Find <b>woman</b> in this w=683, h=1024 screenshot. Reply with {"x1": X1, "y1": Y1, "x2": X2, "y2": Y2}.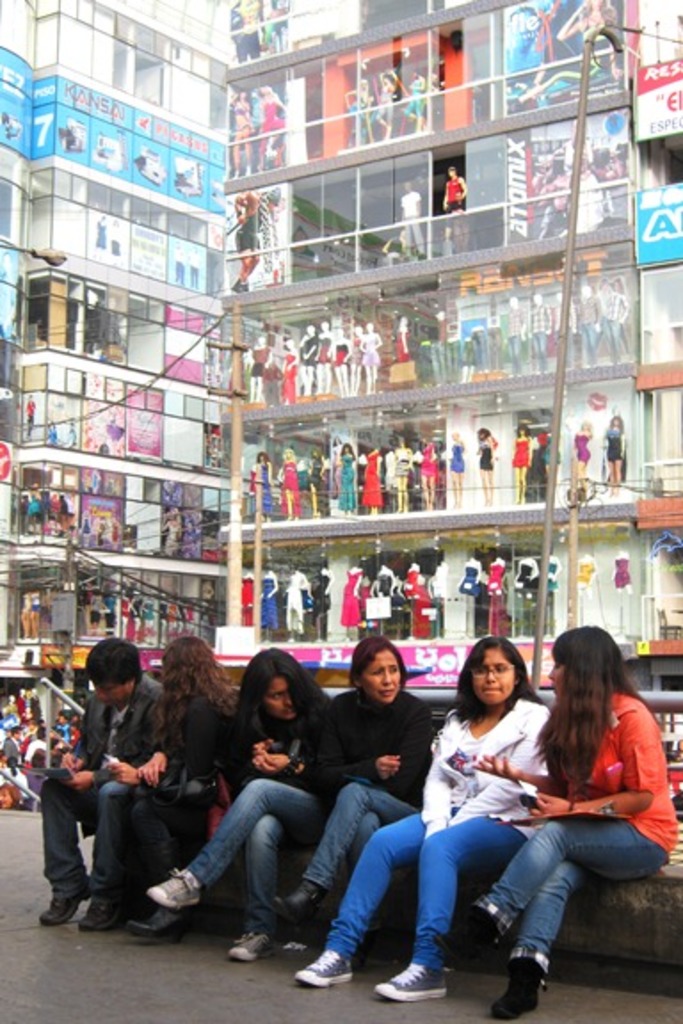
{"x1": 233, "y1": 91, "x2": 254, "y2": 172}.
